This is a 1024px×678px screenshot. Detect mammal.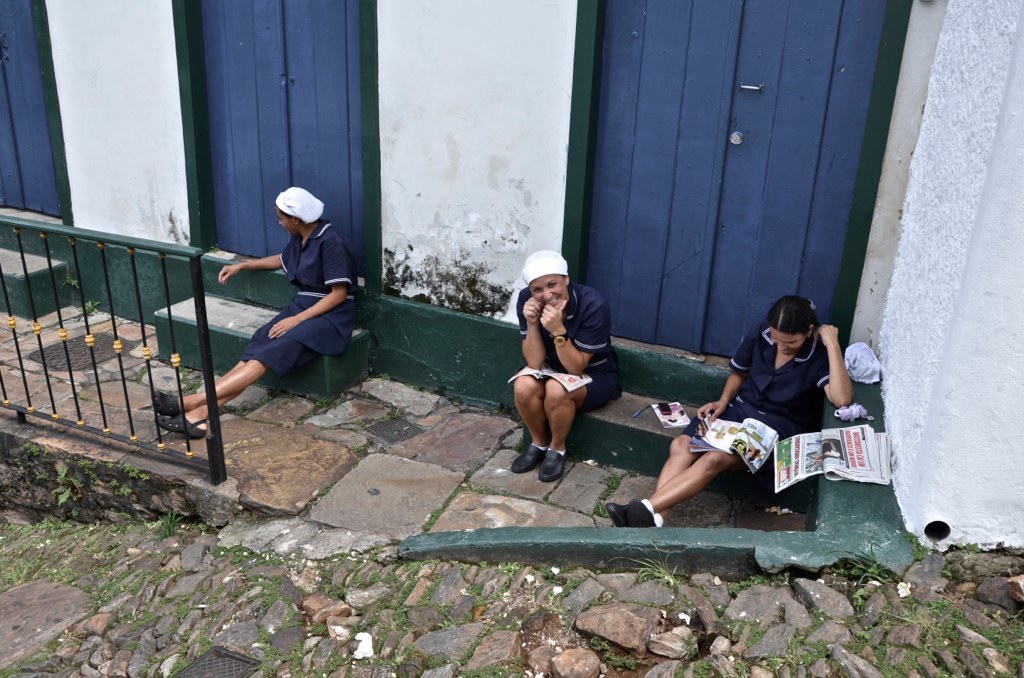
box(148, 187, 354, 443).
